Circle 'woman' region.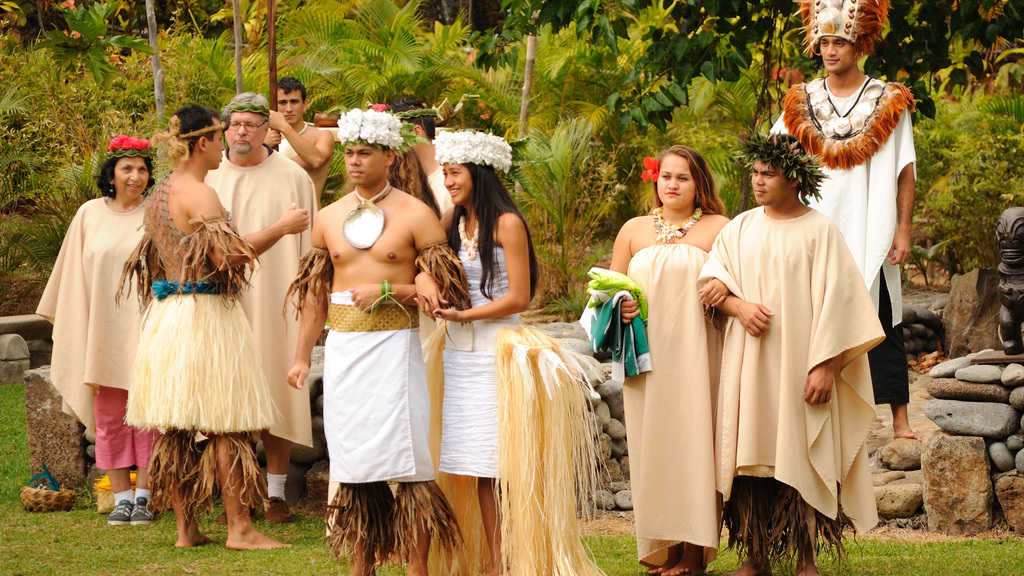
Region: <box>607,141,733,575</box>.
